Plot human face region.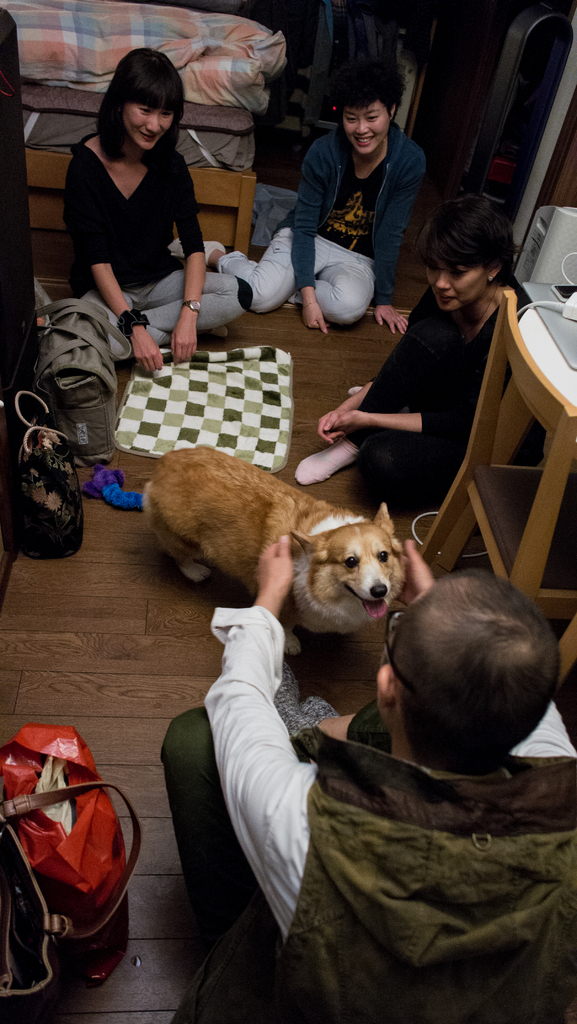
Plotted at 110/47/191/152.
